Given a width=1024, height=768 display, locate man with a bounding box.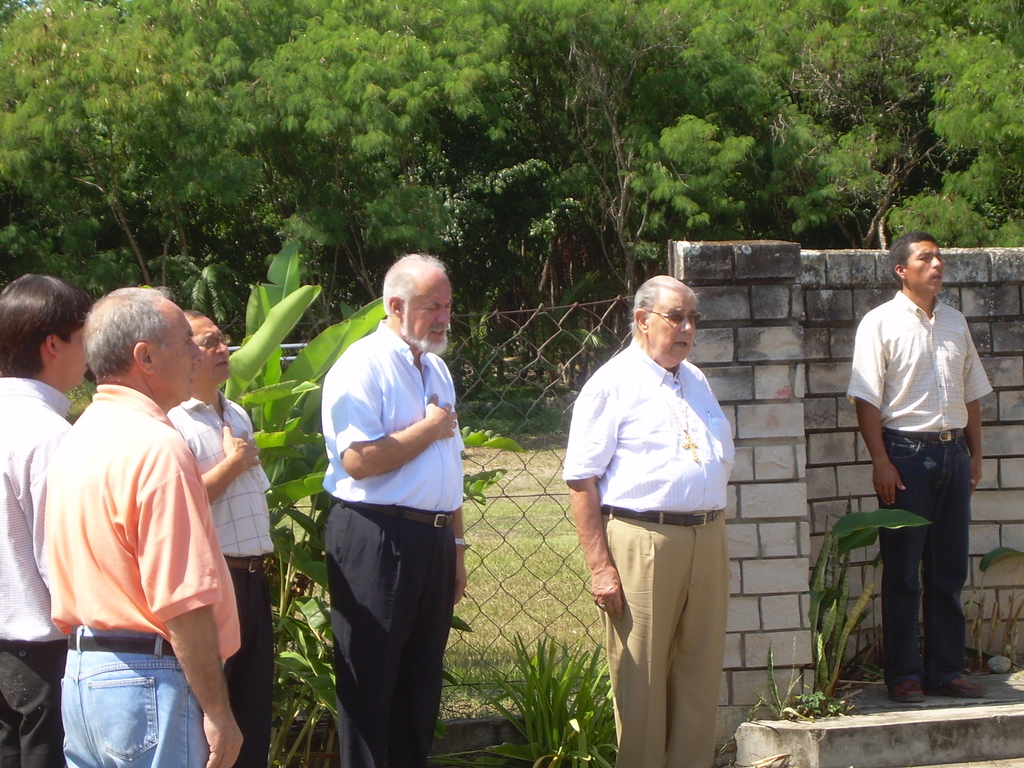
Located: [165,306,279,767].
